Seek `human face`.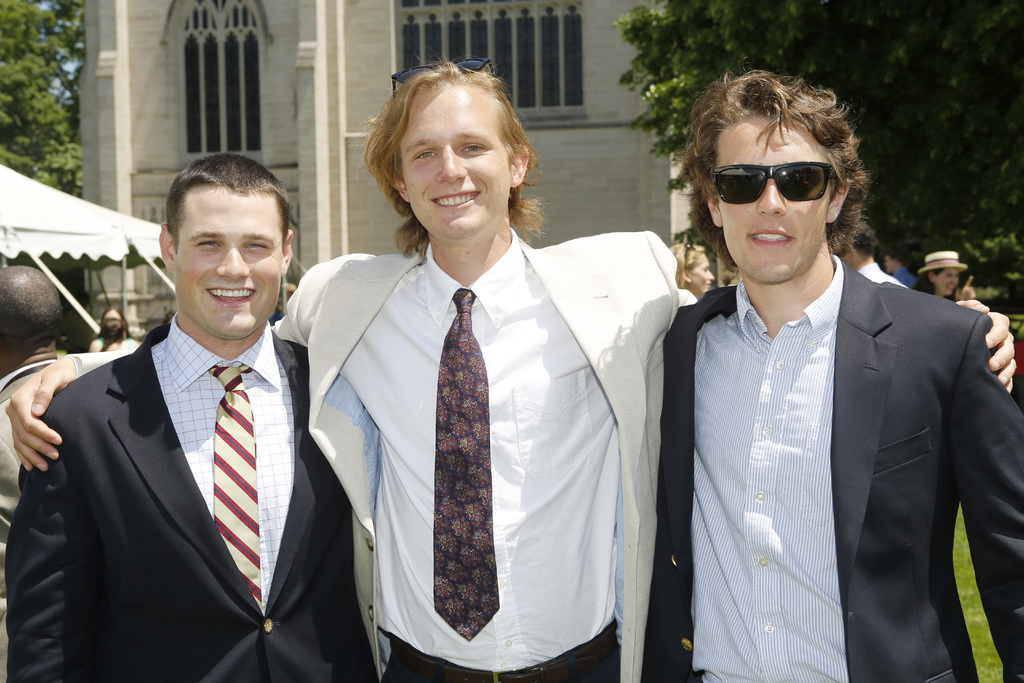
region(695, 249, 710, 297).
